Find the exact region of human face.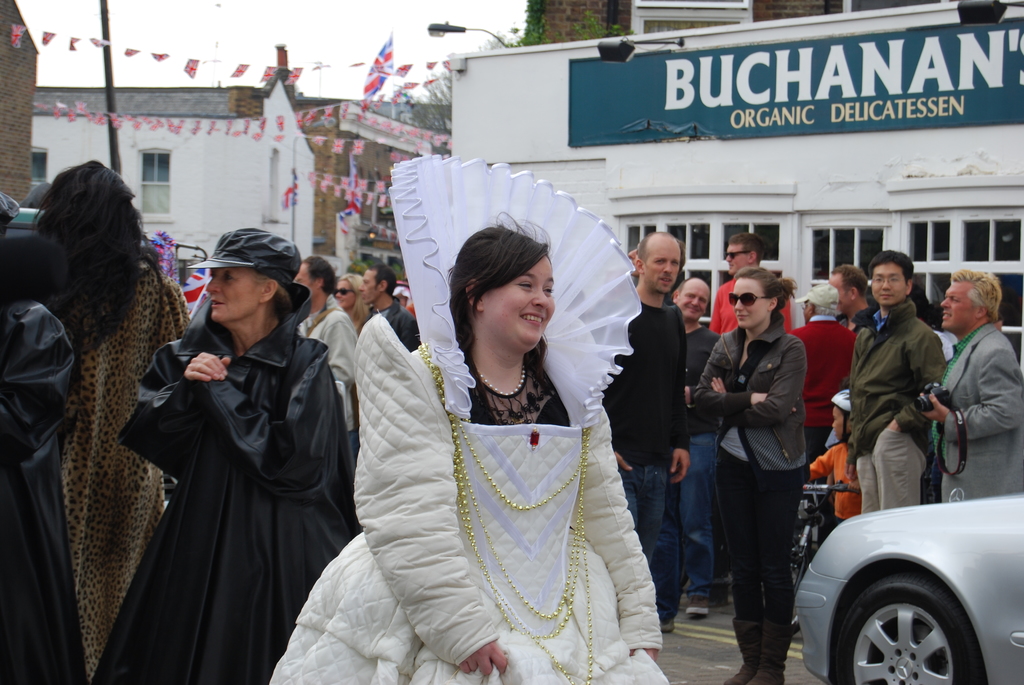
Exact region: bbox=[725, 246, 746, 276].
